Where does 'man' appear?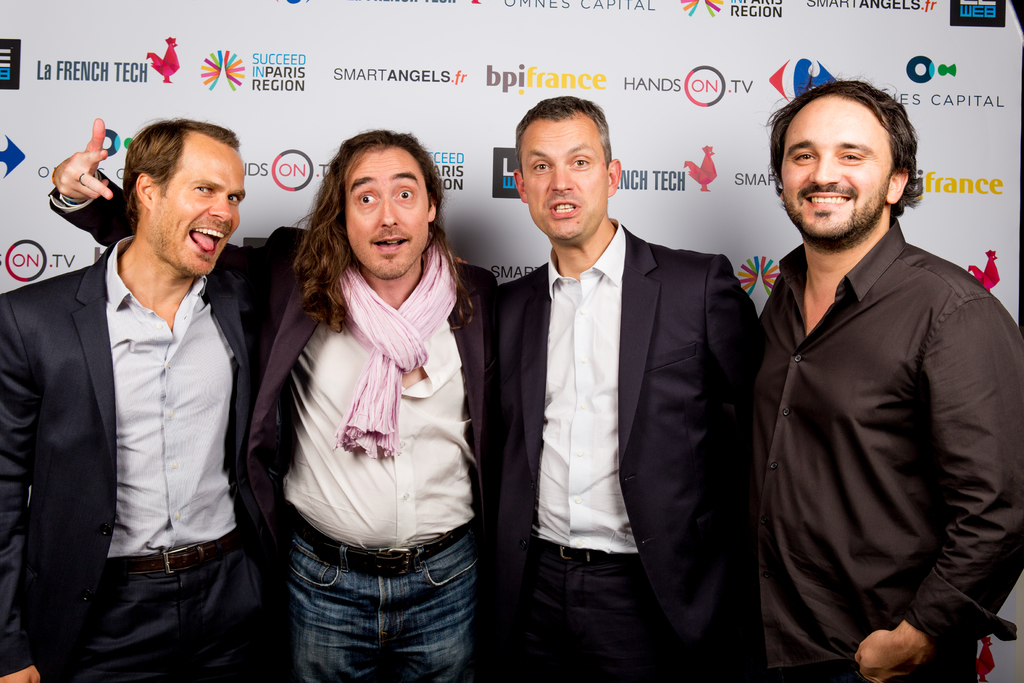
Appears at 45:110:497:682.
